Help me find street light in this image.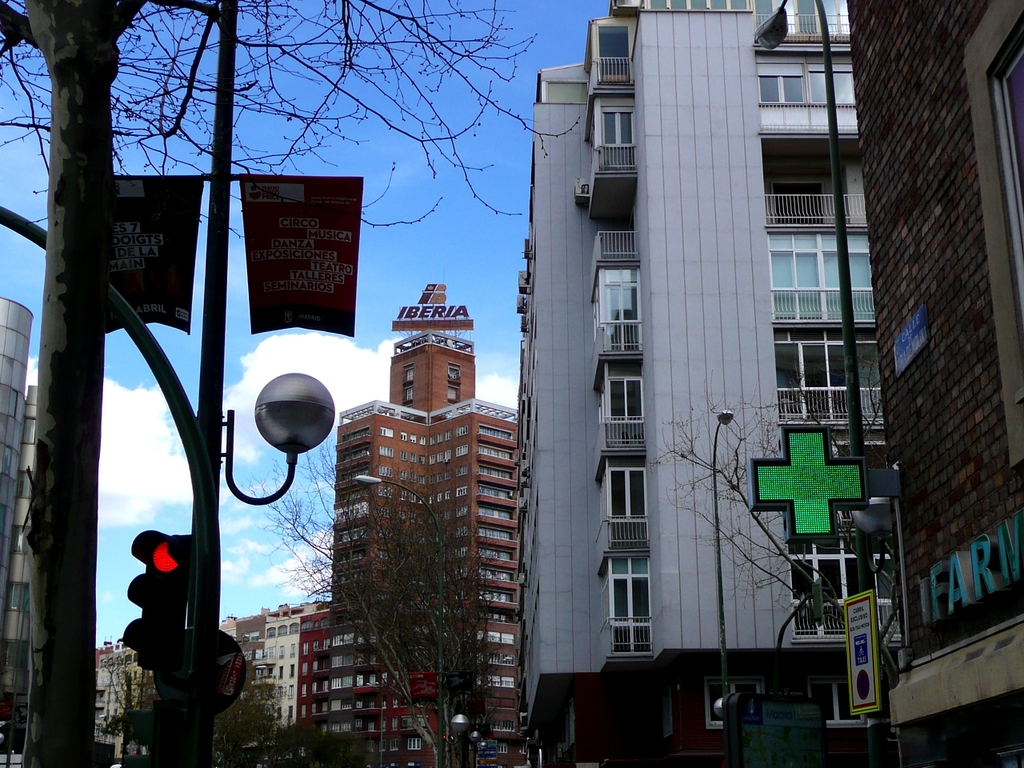
Found it: bbox=(442, 714, 490, 767).
